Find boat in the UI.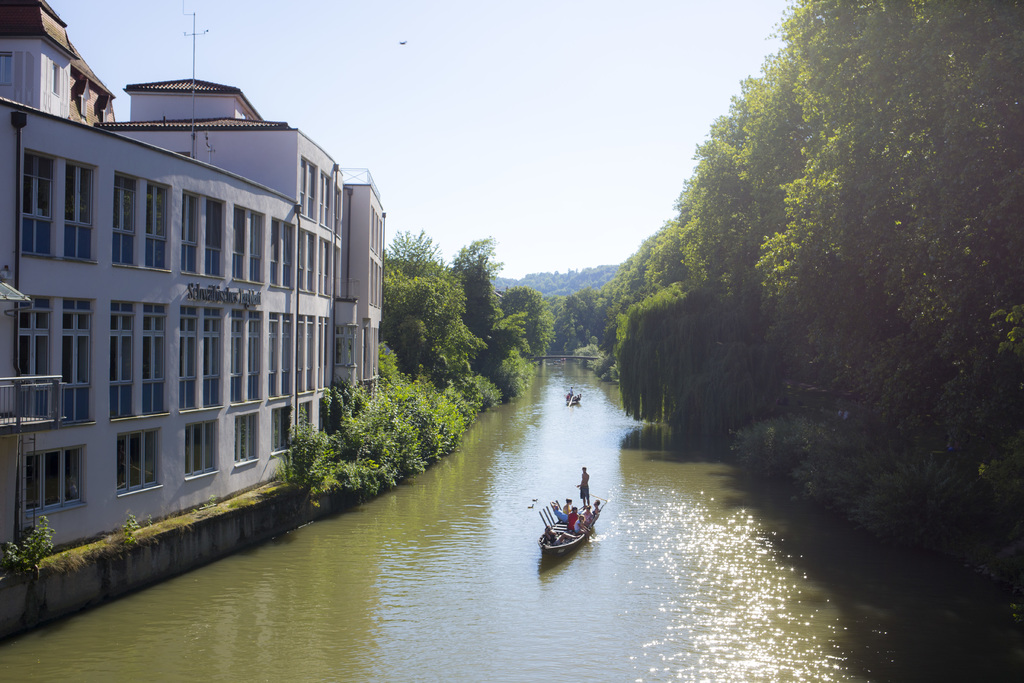
UI element at crop(565, 395, 579, 404).
